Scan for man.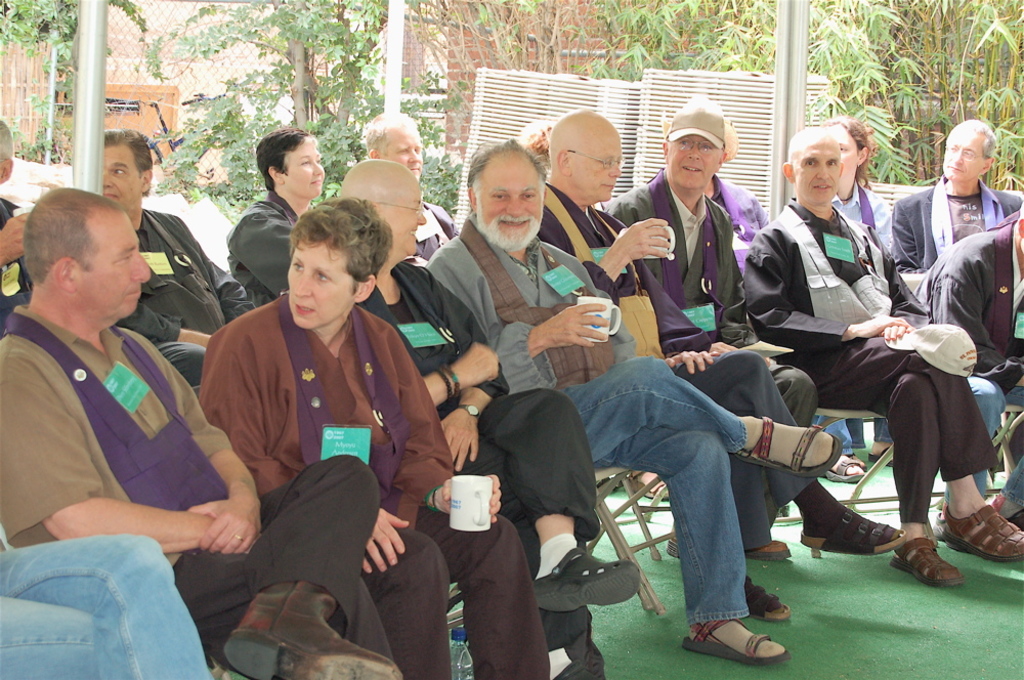
Scan result: (0,185,395,679).
